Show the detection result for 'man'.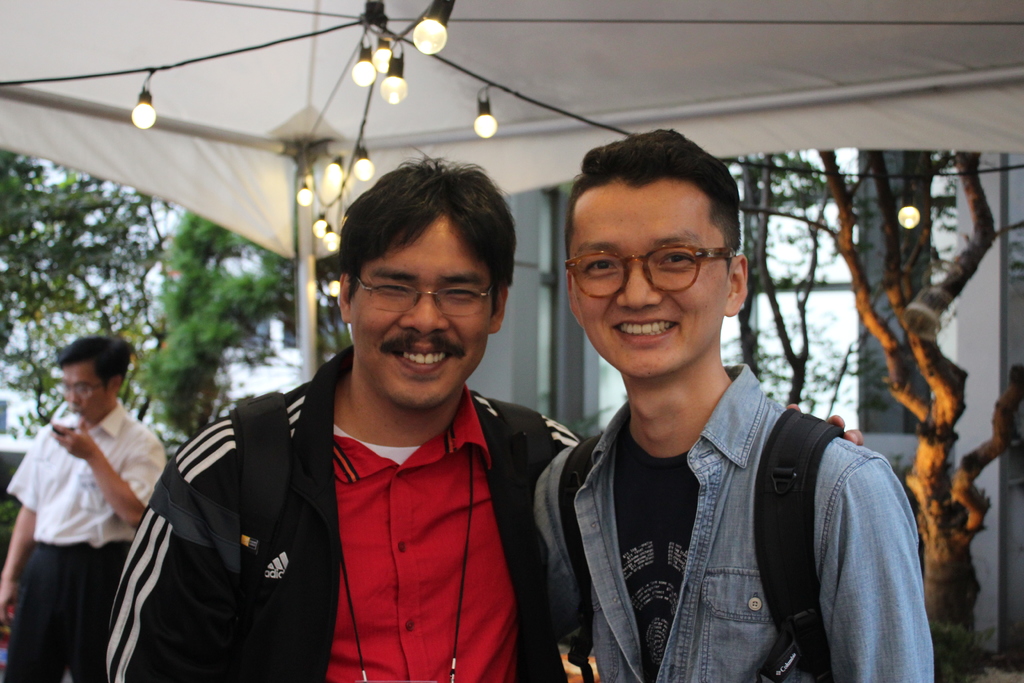
crop(6, 331, 164, 643).
